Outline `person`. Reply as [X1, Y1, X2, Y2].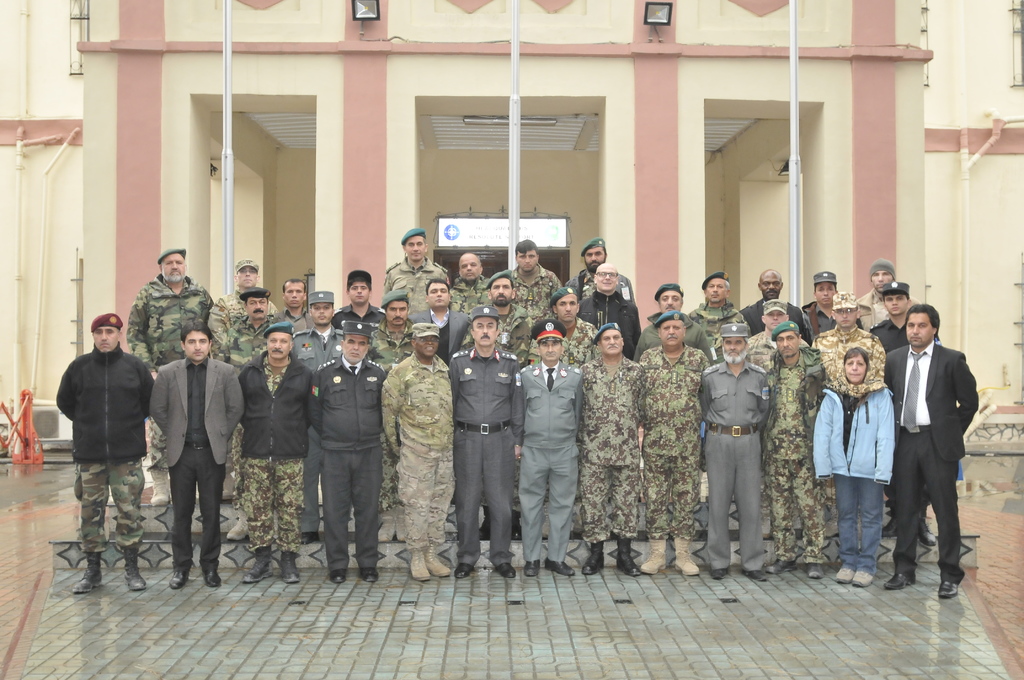
[740, 268, 806, 343].
